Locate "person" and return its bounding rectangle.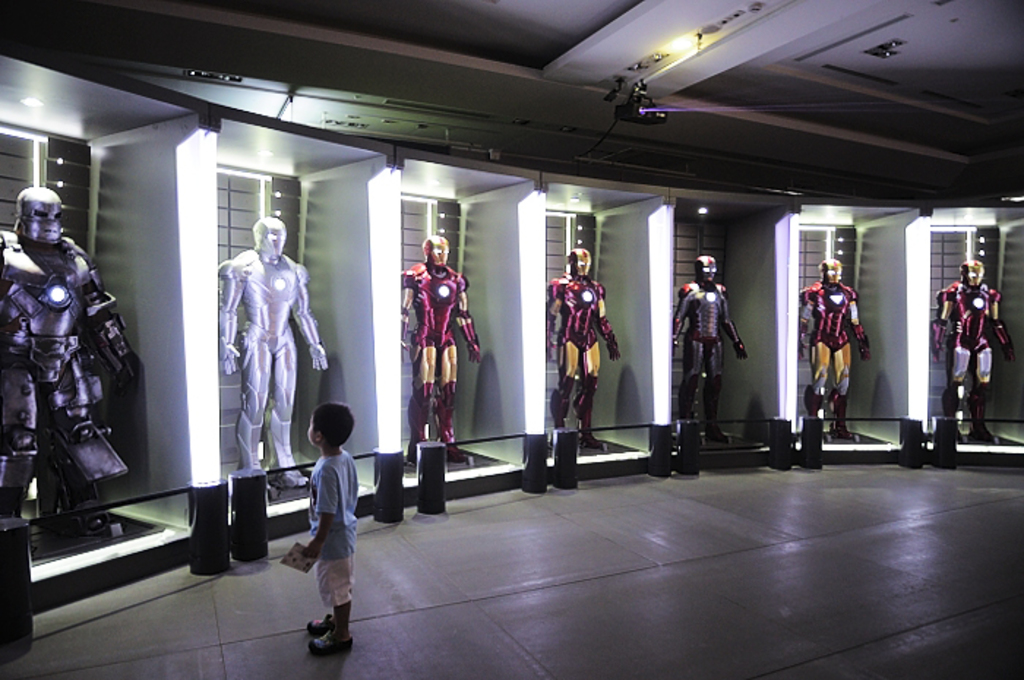
Rect(222, 218, 325, 466).
